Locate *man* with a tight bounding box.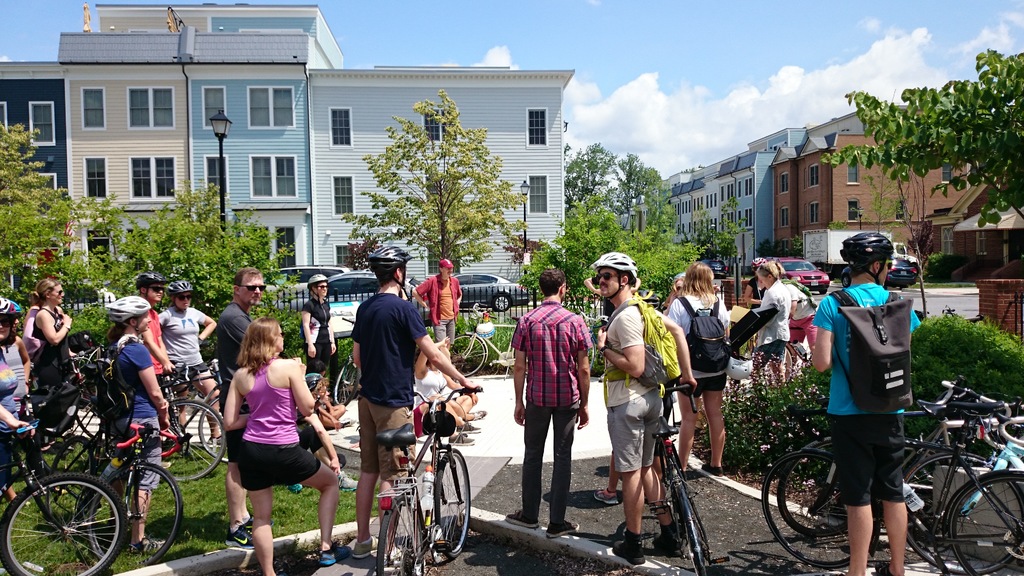
rect(581, 251, 689, 545).
